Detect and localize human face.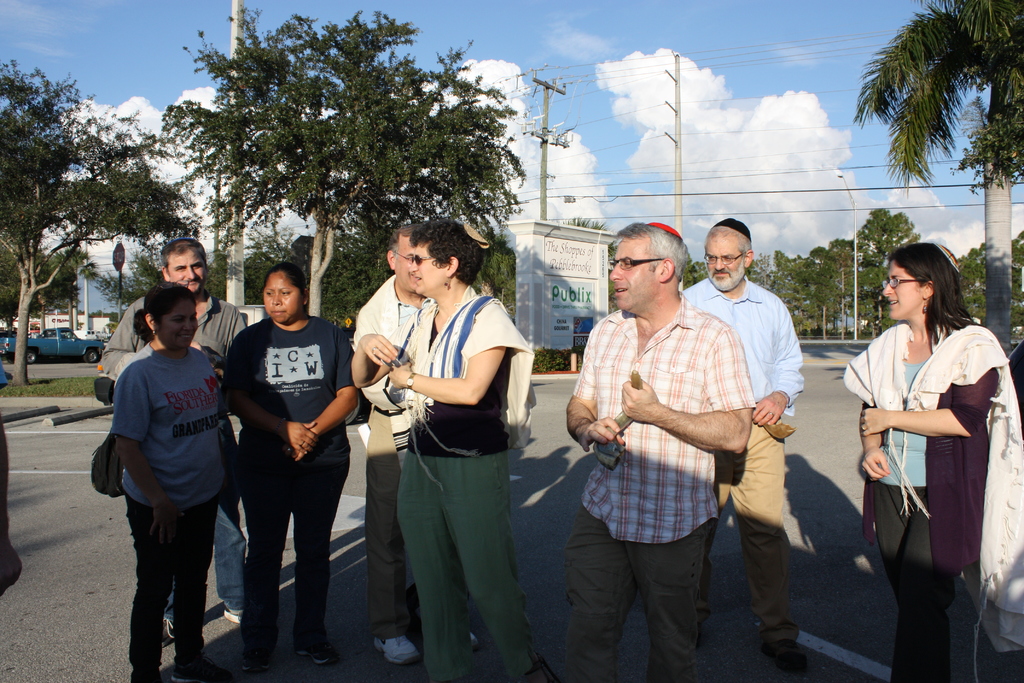
Localized at [882,261,922,321].
